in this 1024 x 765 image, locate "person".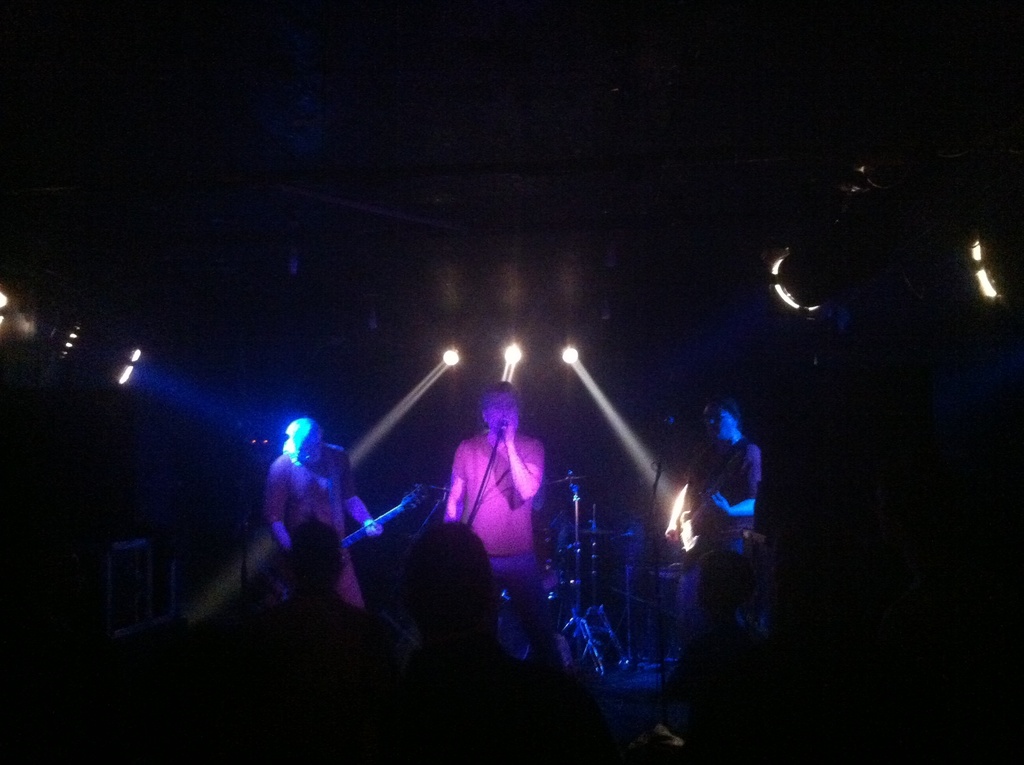
Bounding box: bbox(385, 524, 549, 704).
